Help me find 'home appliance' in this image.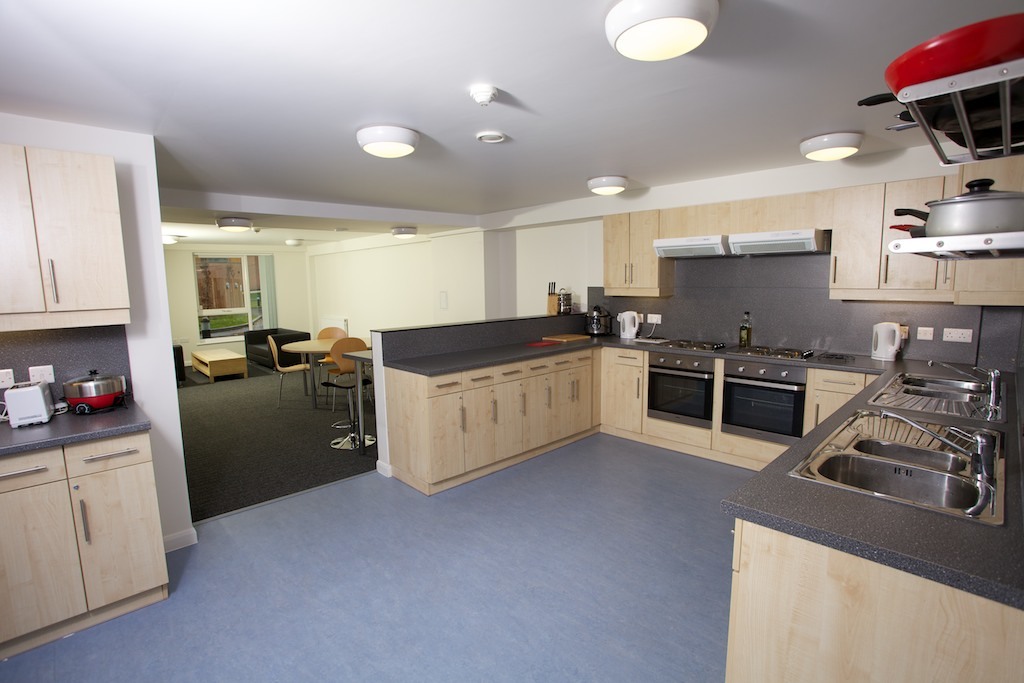
Found it: 70 368 129 409.
